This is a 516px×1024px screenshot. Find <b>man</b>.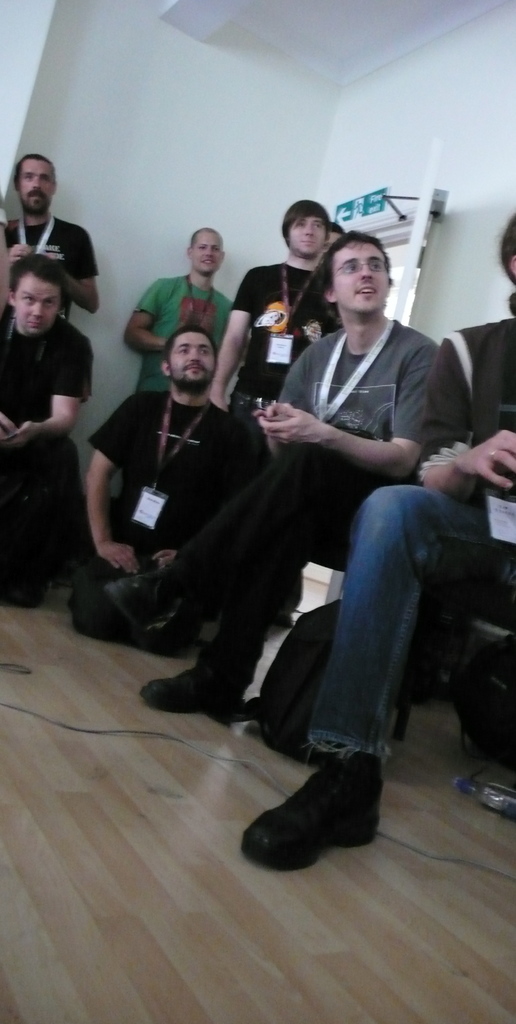
Bounding box: rect(212, 196, 333, 420).
